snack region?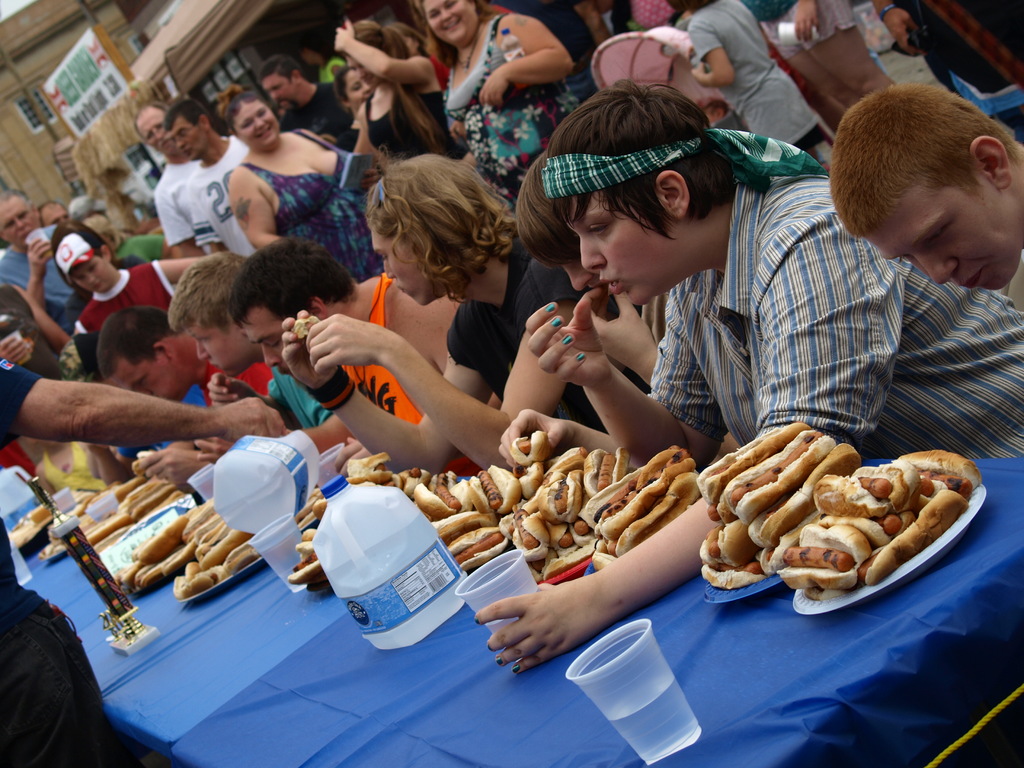
(6, 437, 193, 547)
